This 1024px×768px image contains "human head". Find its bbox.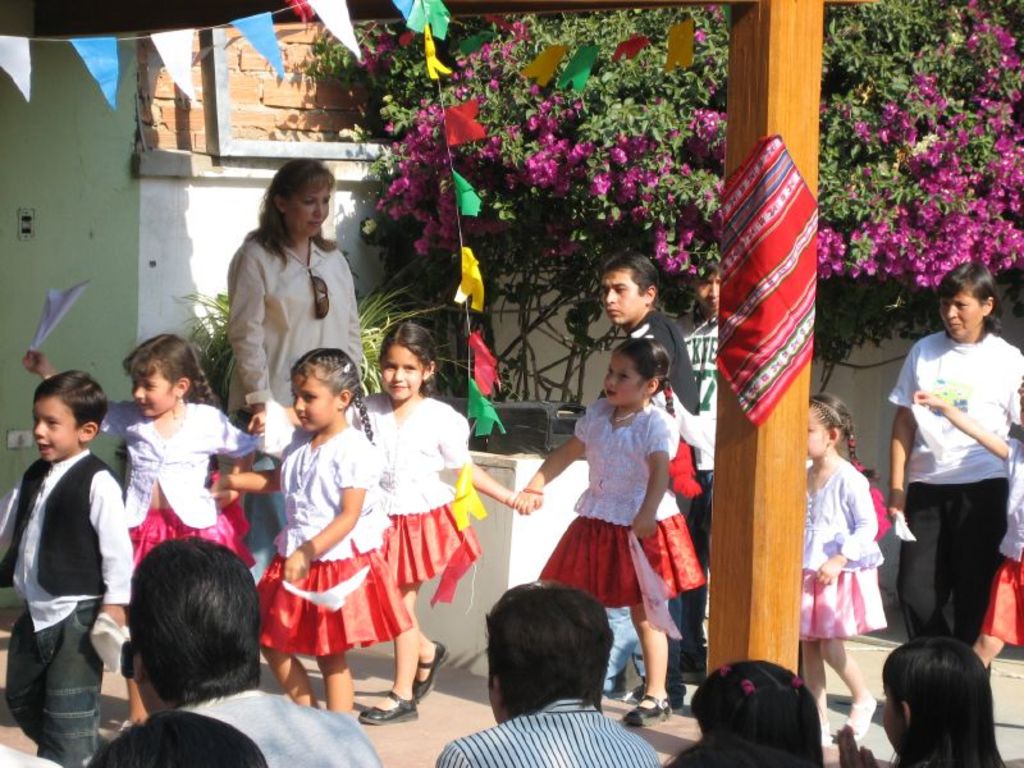
[35, 371, 109, 462].
